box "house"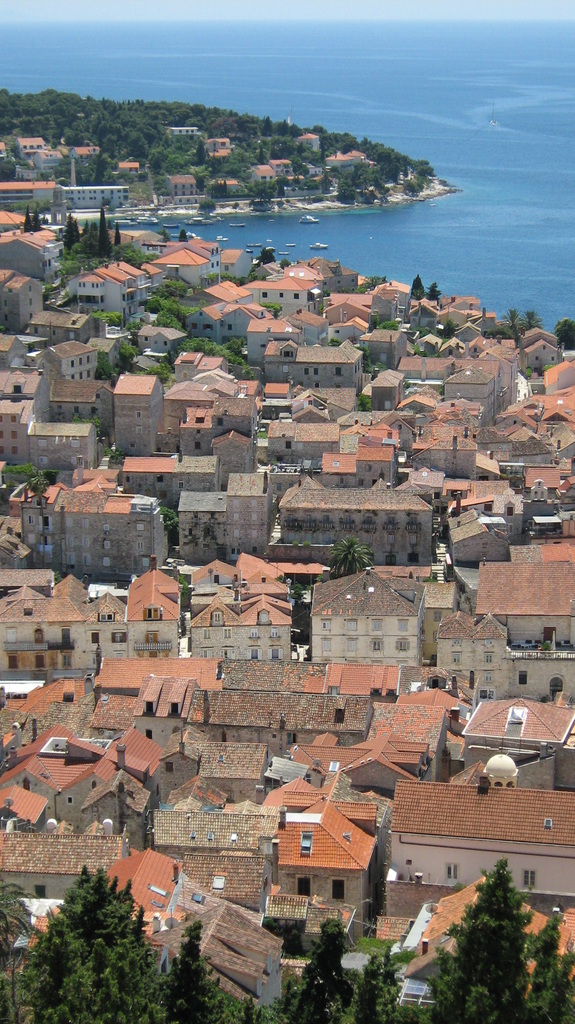
select_region(215, 241, 252, 278)
